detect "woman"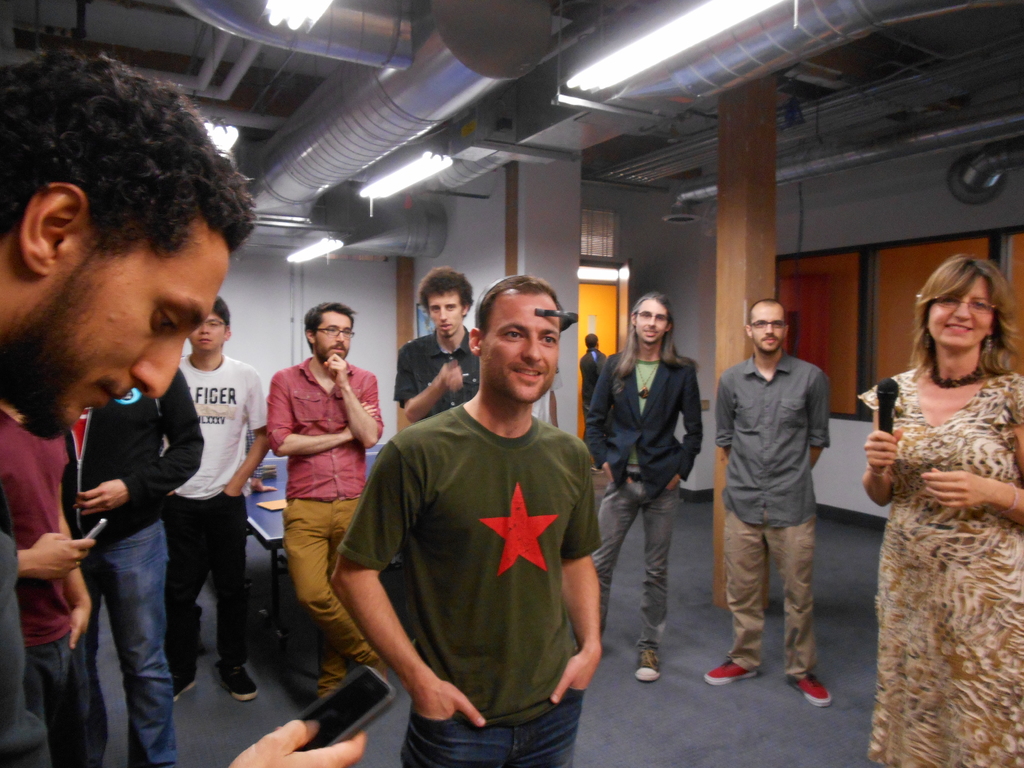
detection(852, 227, 1018, 767)
